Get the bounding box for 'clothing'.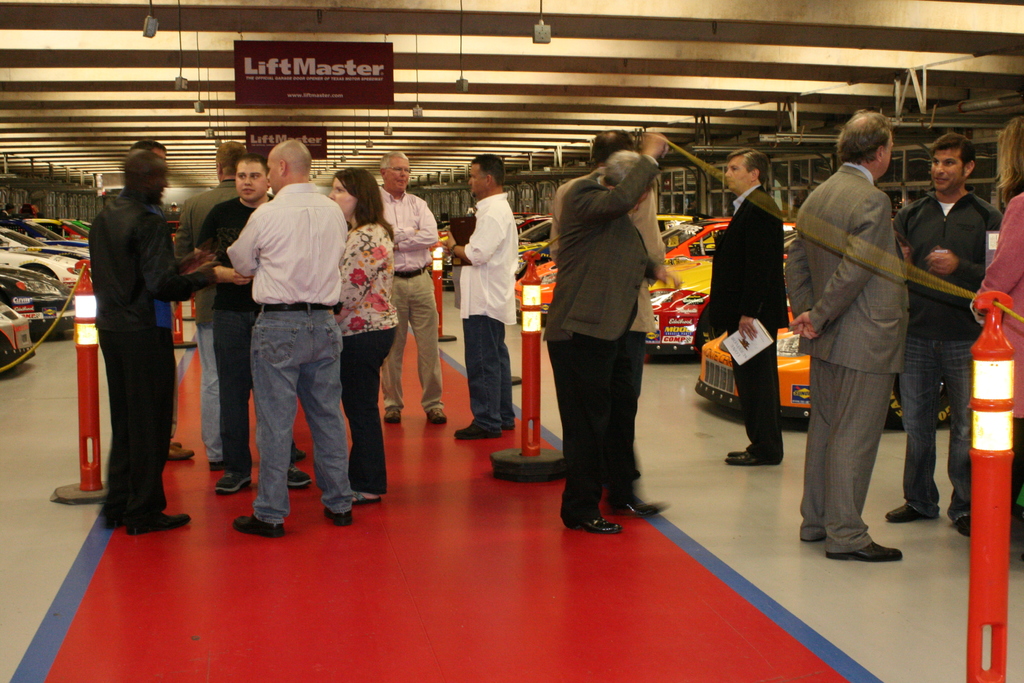
[left=535, top=178, right=671, bottom=468].
